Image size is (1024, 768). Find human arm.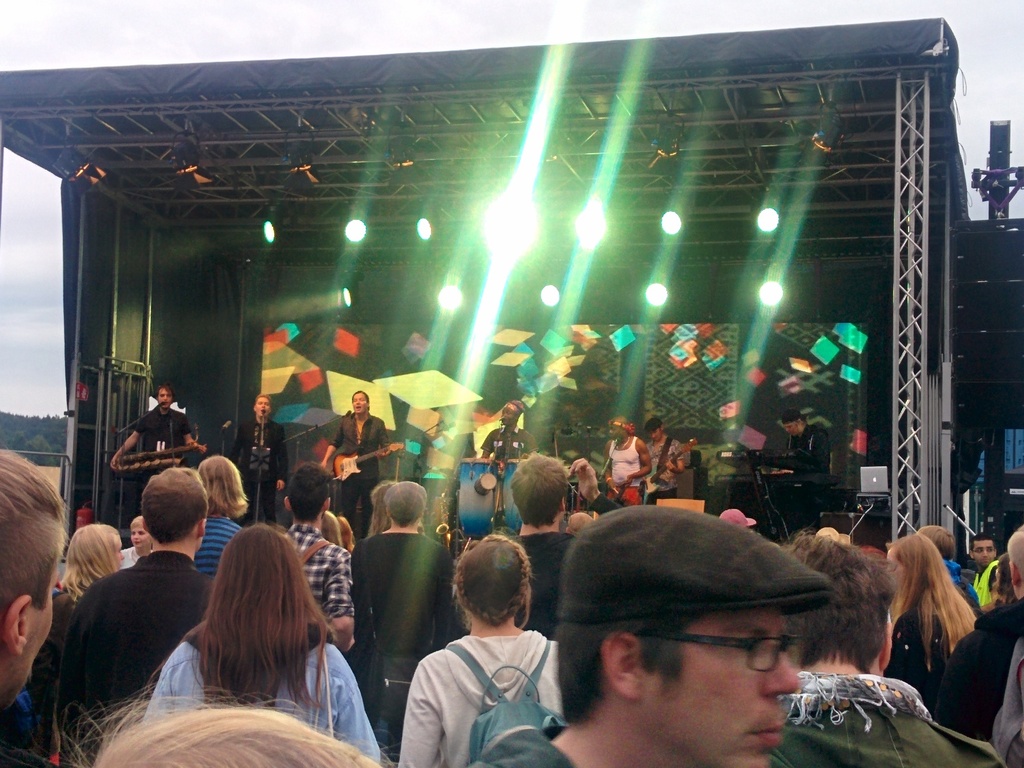
{"x1": 277, "y1": 426, "x2": 289, "y2": 495}.
